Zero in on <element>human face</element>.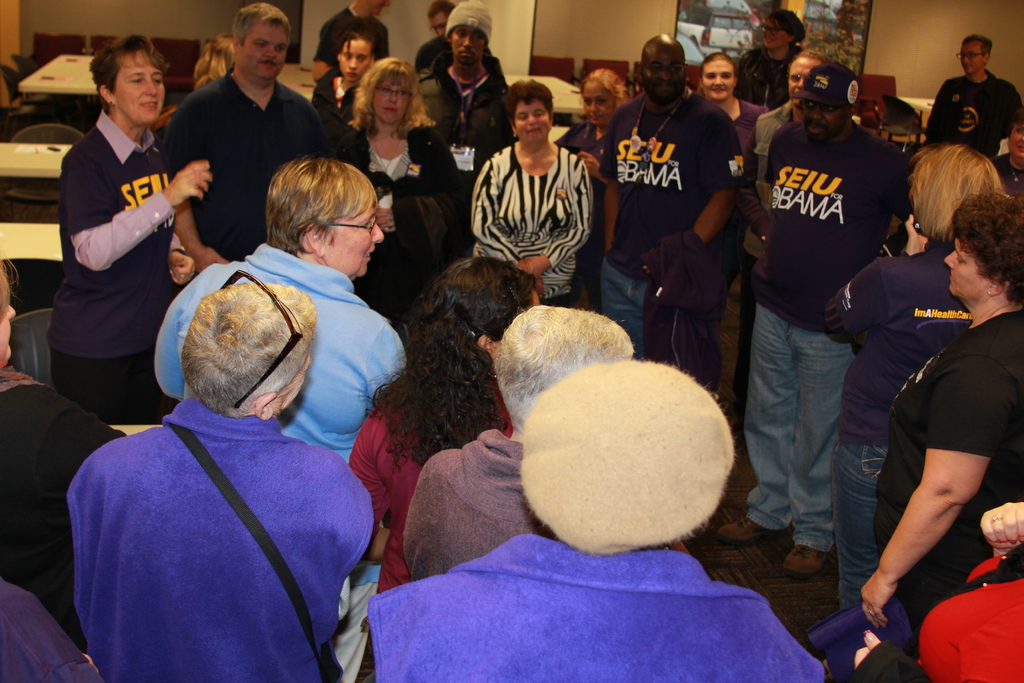
Zeroed in: crop(241, 23, 289, 83).
